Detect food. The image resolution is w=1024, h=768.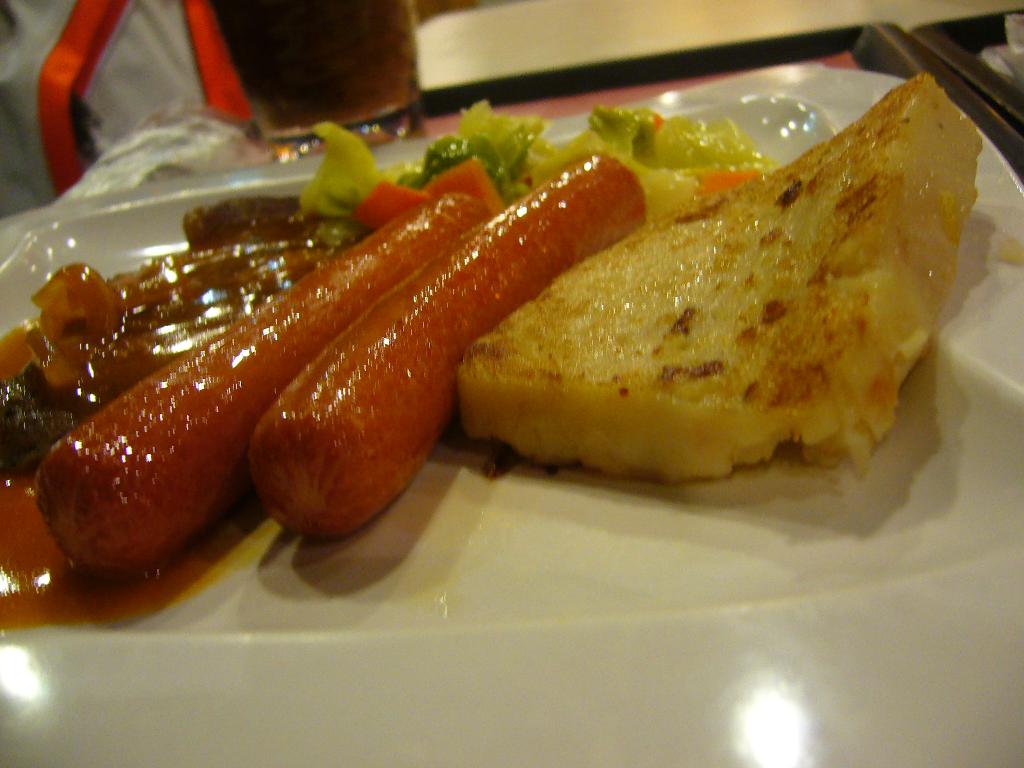
box=[993, 230, 1023, 264].
